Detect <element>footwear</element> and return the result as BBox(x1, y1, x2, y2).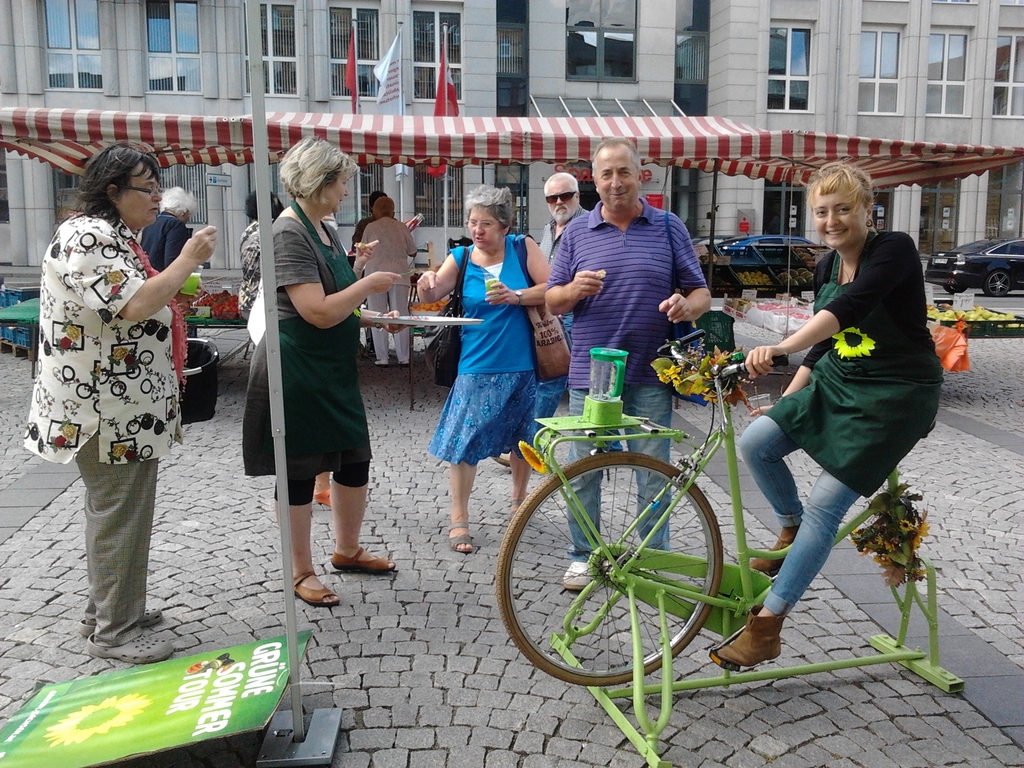
BBox(719, 606, 781, 666).
